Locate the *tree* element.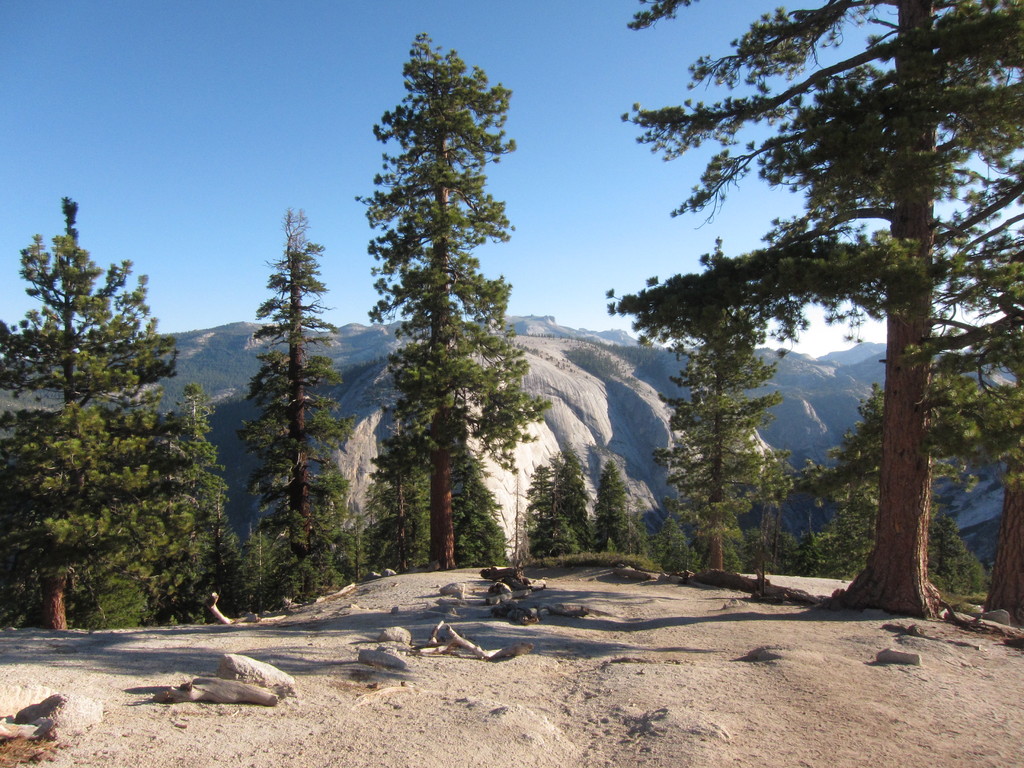
Element bbox: left=988, top=422, right=1023, bottom=628.
